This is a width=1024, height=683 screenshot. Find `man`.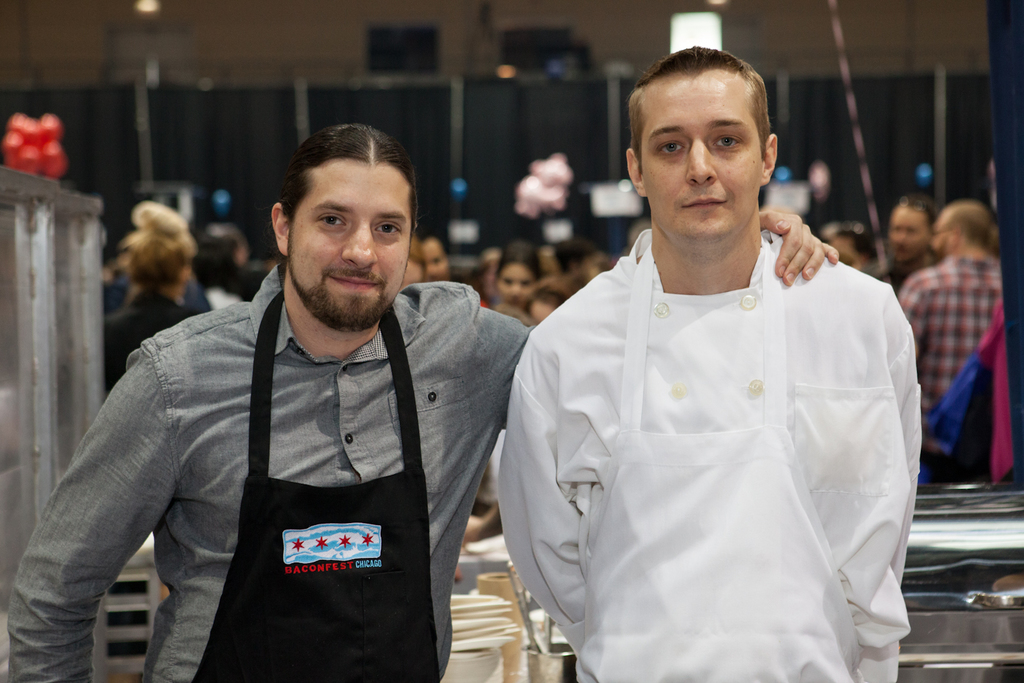
Bounding box: crop(417, 237, 450, 287).
